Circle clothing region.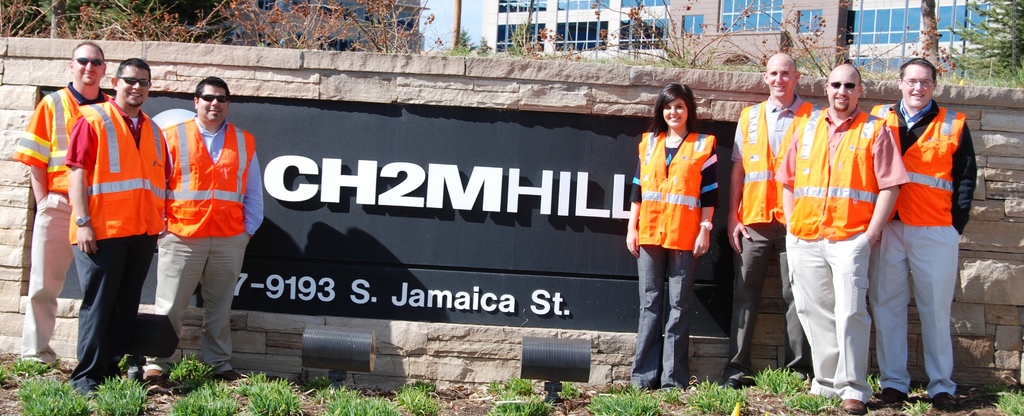
Region: [884,97,975,352].
